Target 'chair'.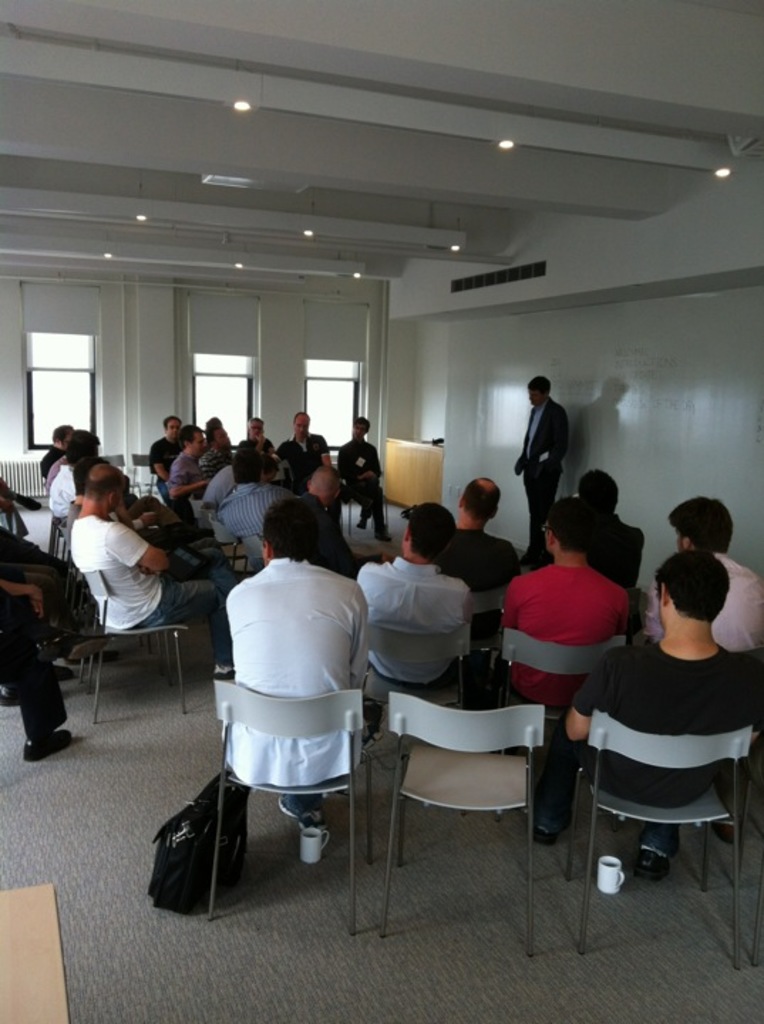
Target region: crop(498, 627, 633, 818).
